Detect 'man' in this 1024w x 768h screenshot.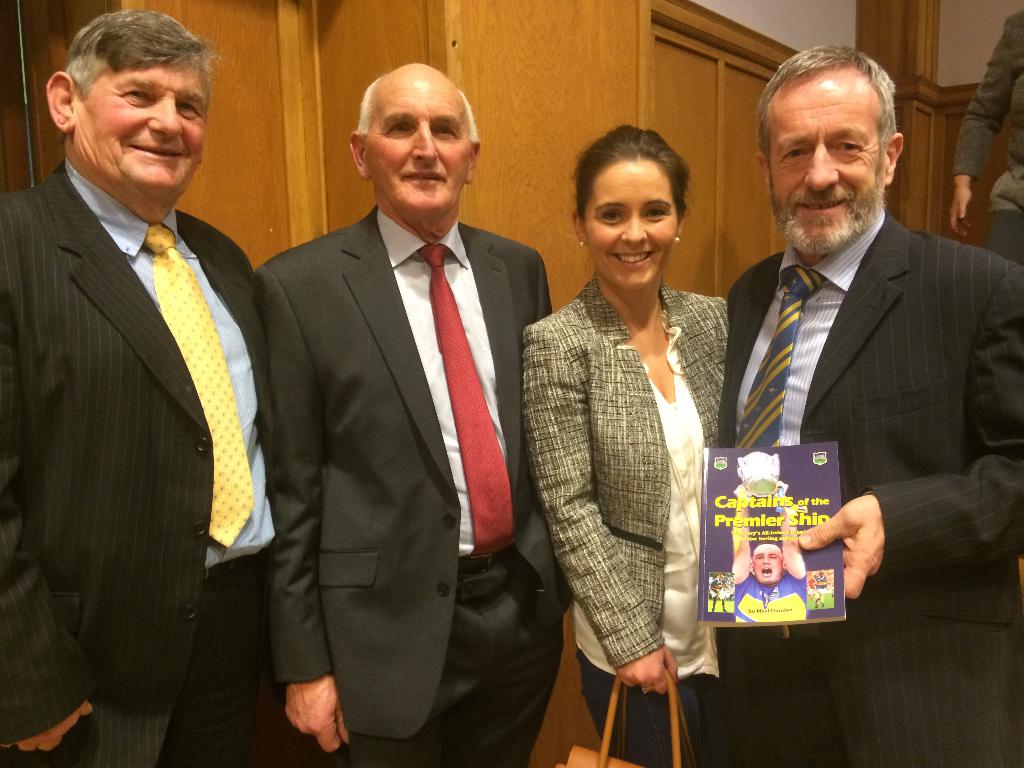
Detection: (731, 486, 812, 621).
